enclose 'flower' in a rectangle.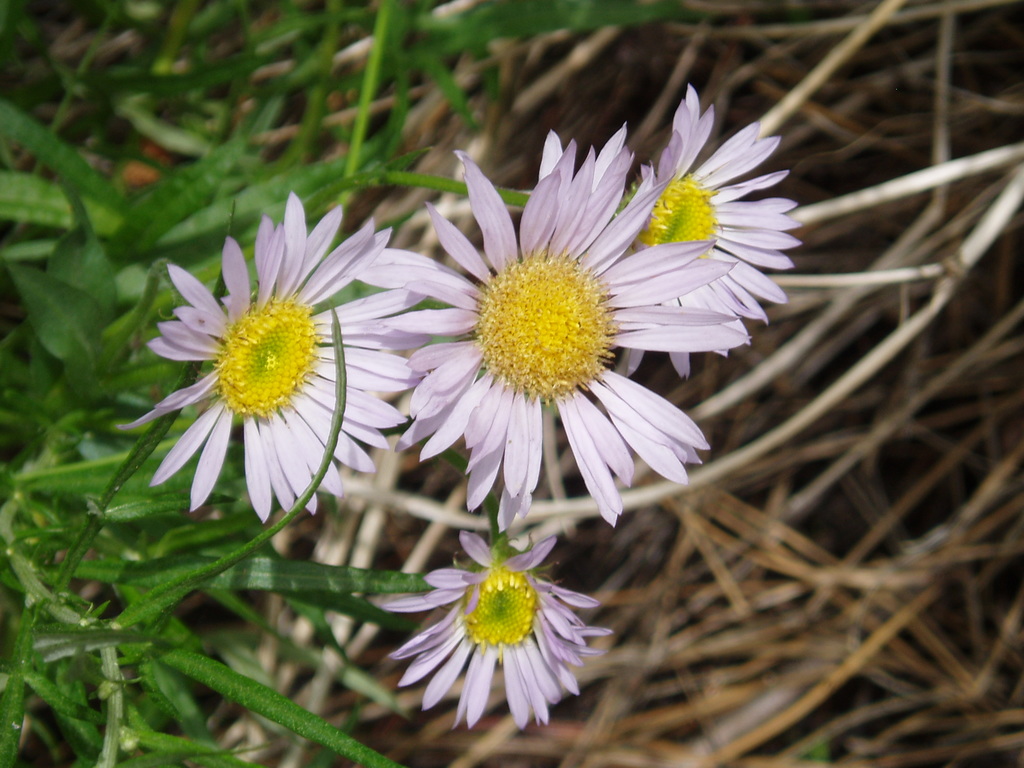
bbox=[607, 84, 809, 356].
